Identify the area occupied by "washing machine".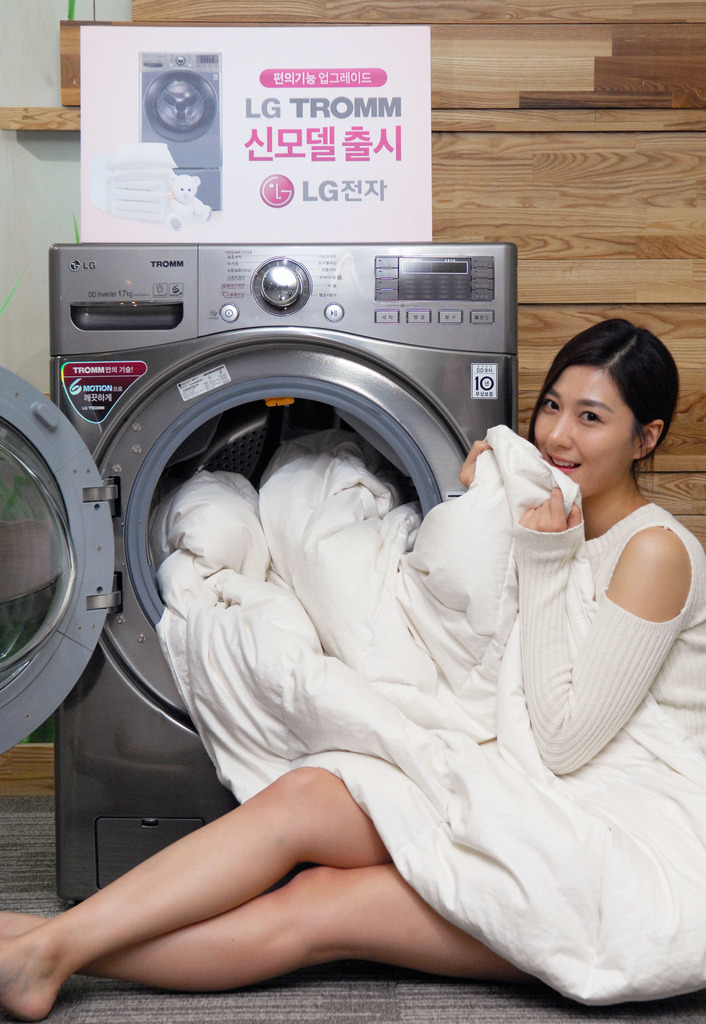
Area: rect(0, 238, 525, 908).
